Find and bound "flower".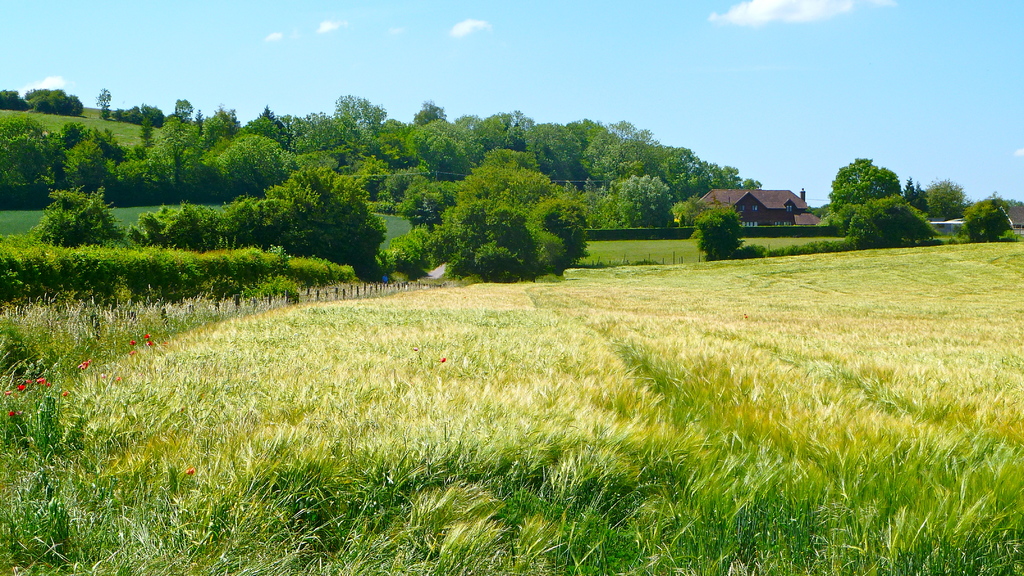
Bound: bbox=[145, 334, 151, 339].
